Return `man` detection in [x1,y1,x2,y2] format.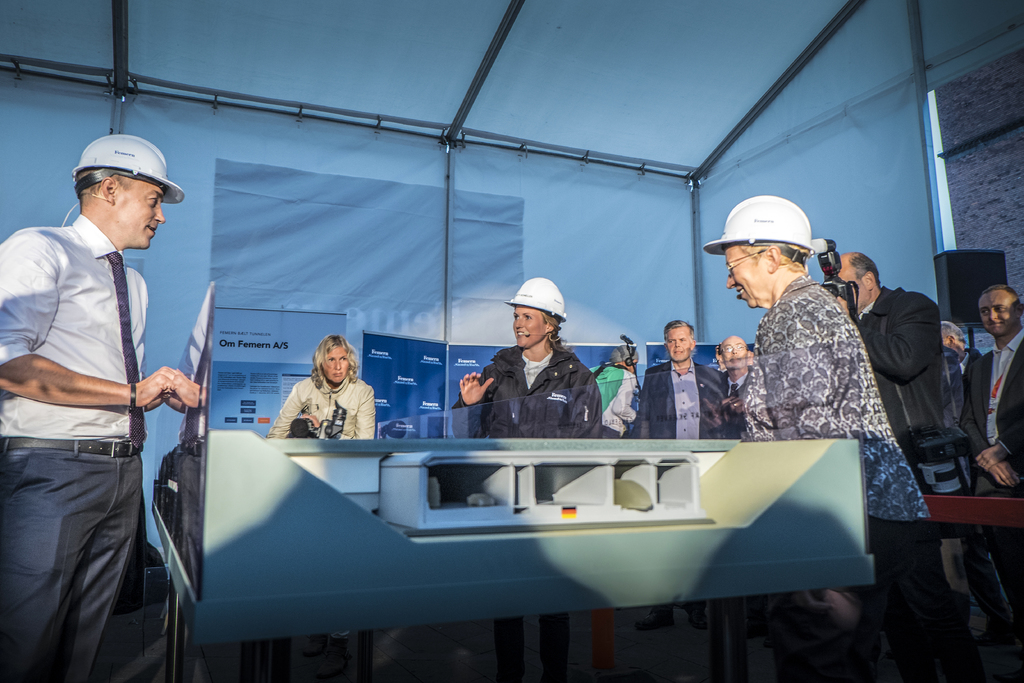
[446,269,594,664].
